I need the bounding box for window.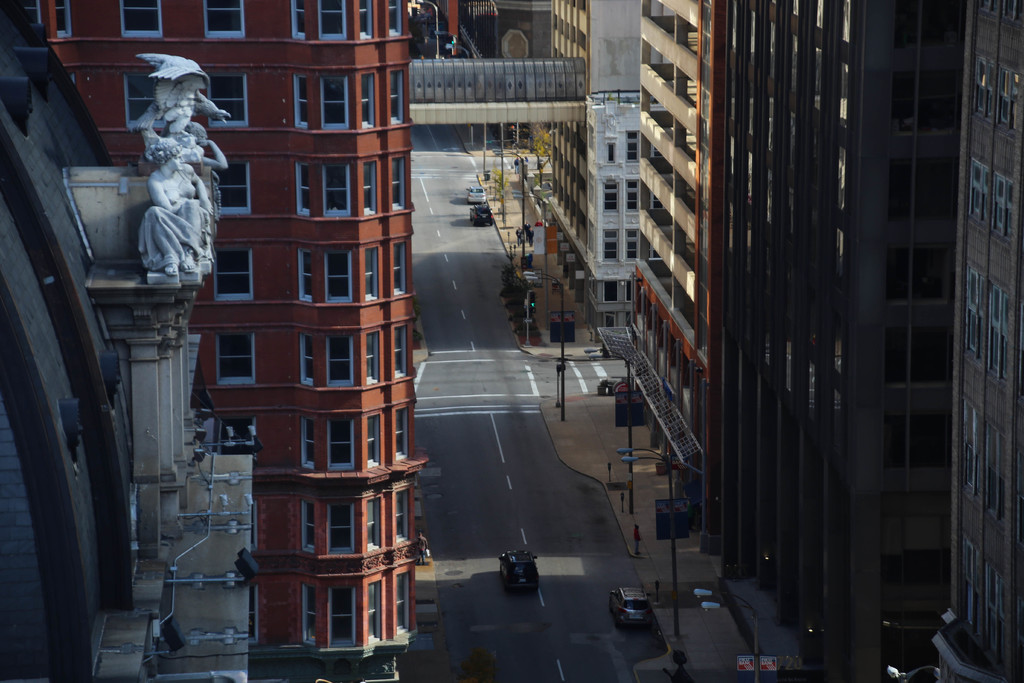
Here it is: BBox(327, 335, 351, 389).
